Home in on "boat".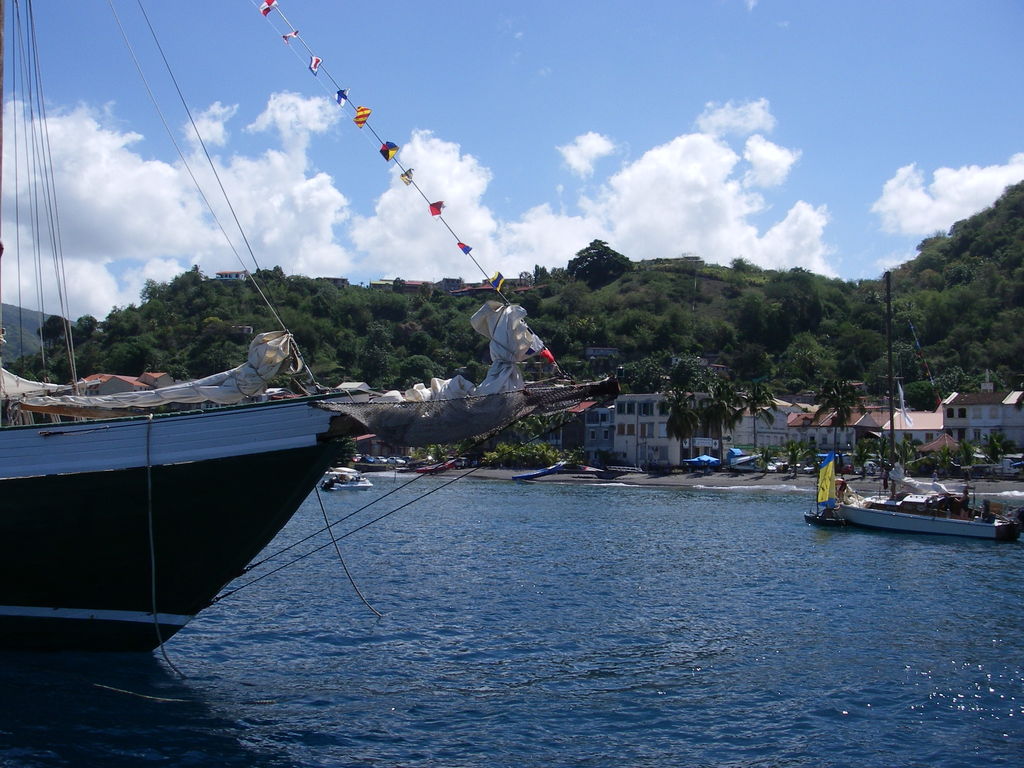
Homed in at 316:459:378:492.
